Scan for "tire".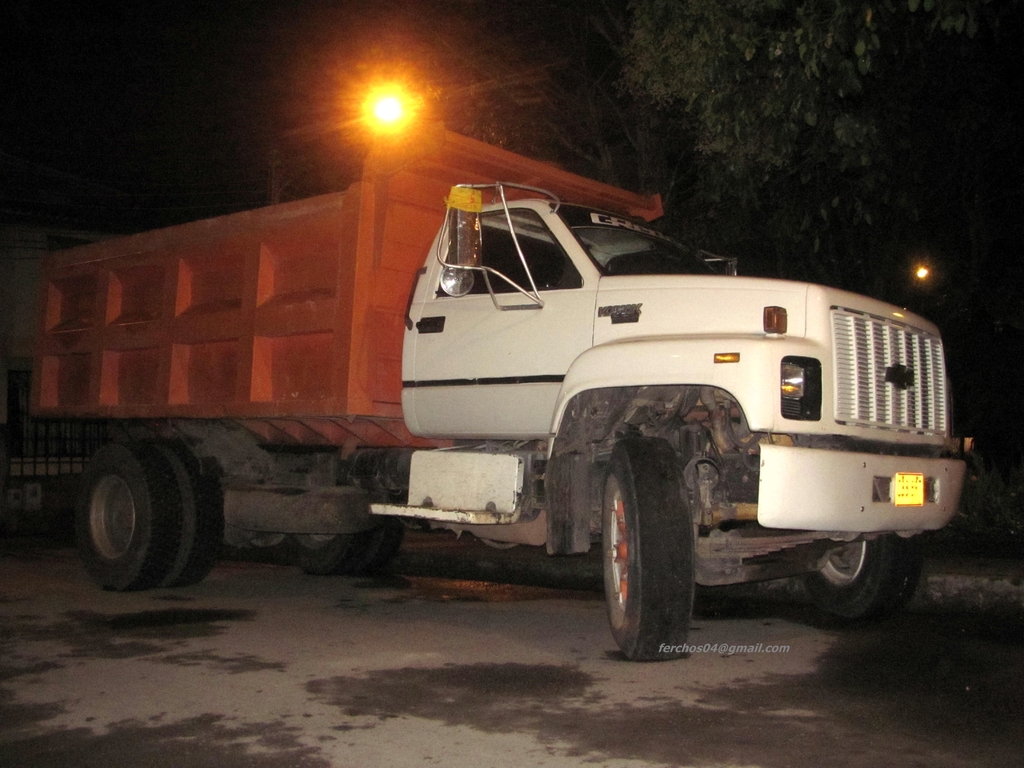
Scan result: <bbox>804, 529, 927, 621</bbox>.
